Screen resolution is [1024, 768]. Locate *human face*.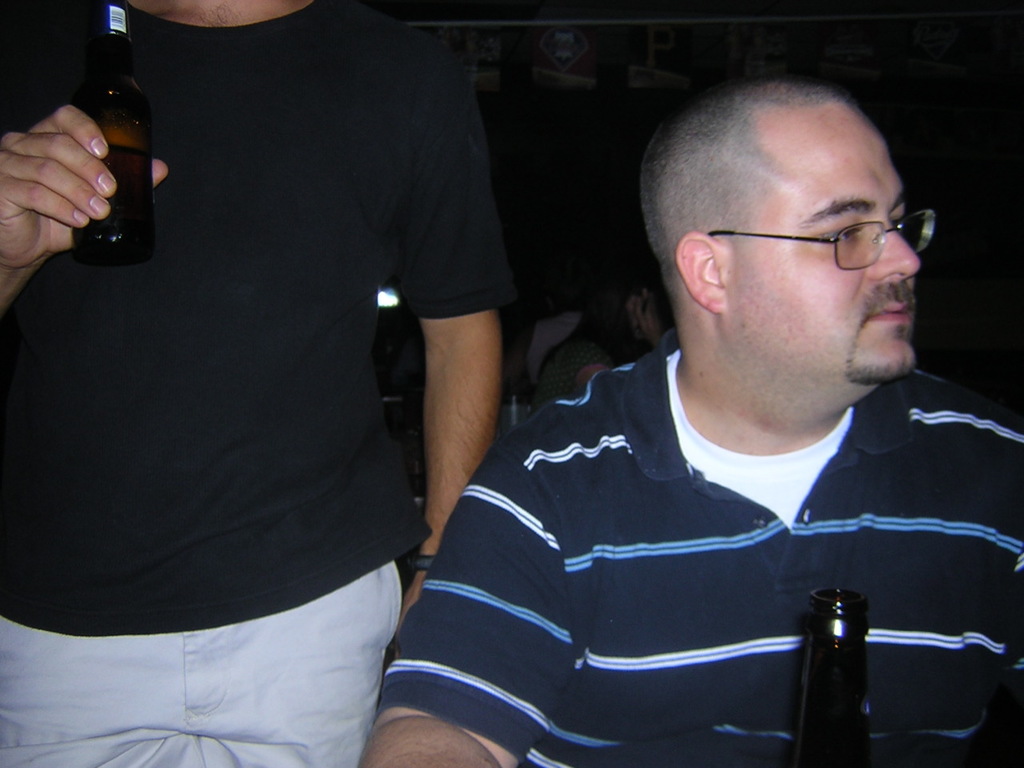
detection(731, 98, 919, 381).
